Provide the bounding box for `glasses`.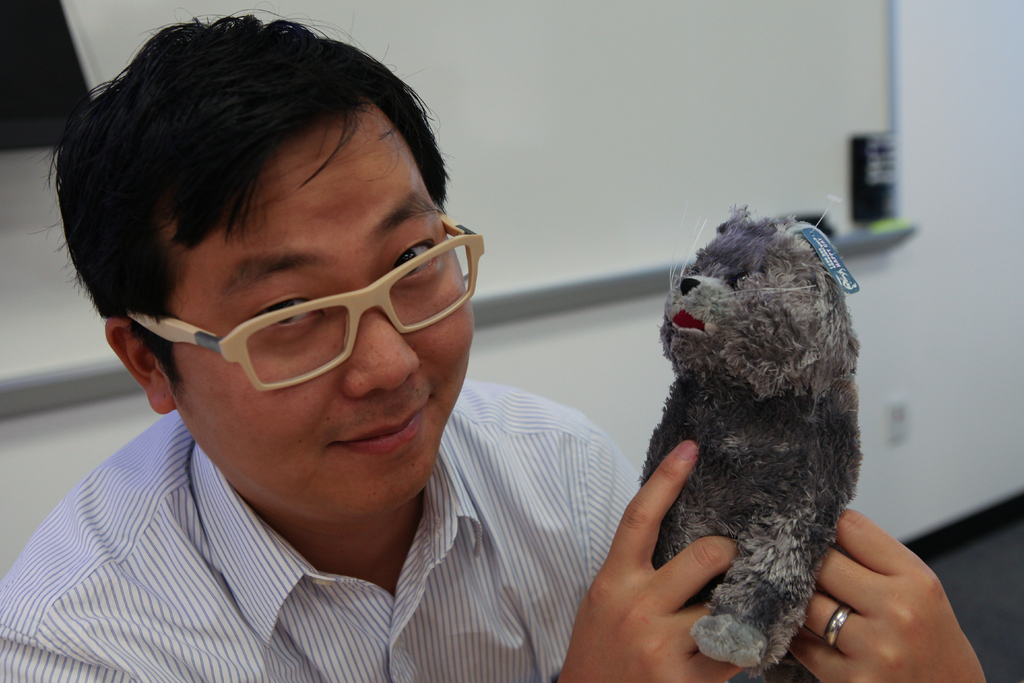
{"x1": 125, "y1": 204, "x2": 488, "y2": 393}.
